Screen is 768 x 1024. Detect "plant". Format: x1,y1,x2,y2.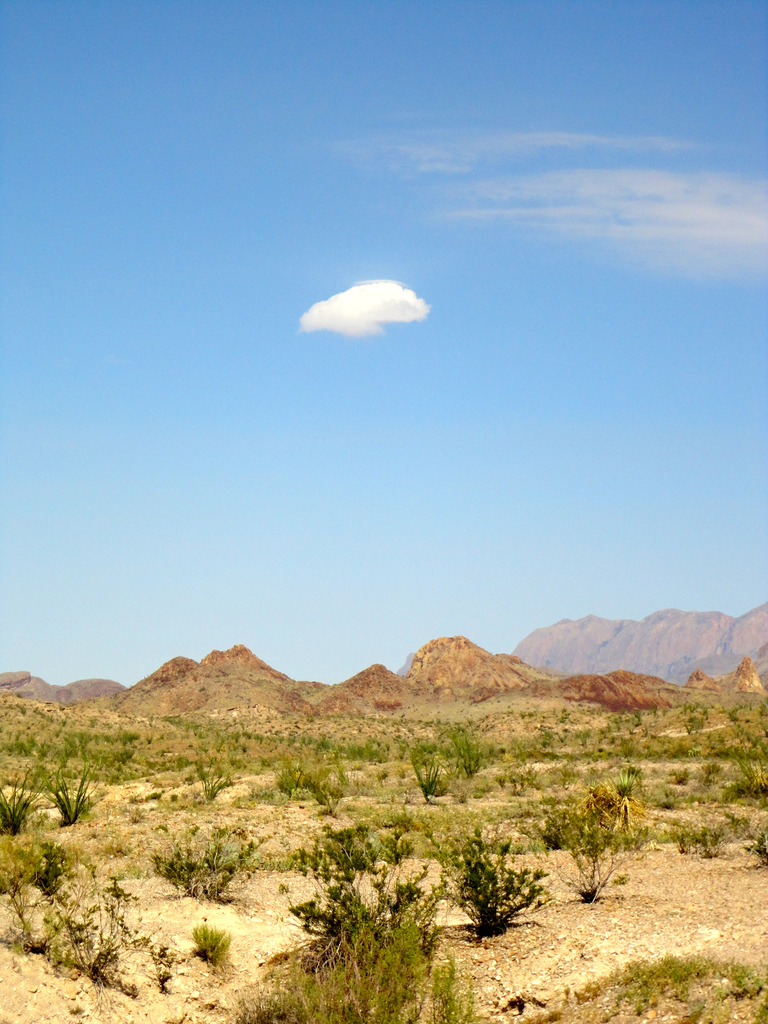
275,816,436,936.
